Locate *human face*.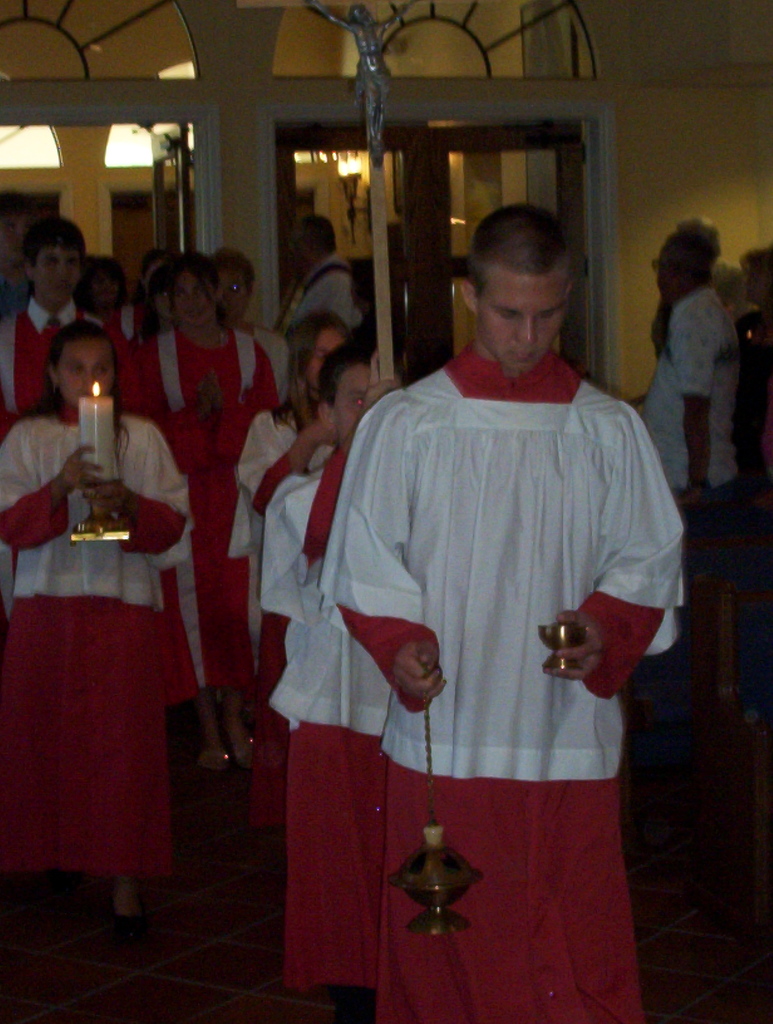
Bounding box: {"x1": 156, "y1": 284, "x2": 173, "y2": 320}.
